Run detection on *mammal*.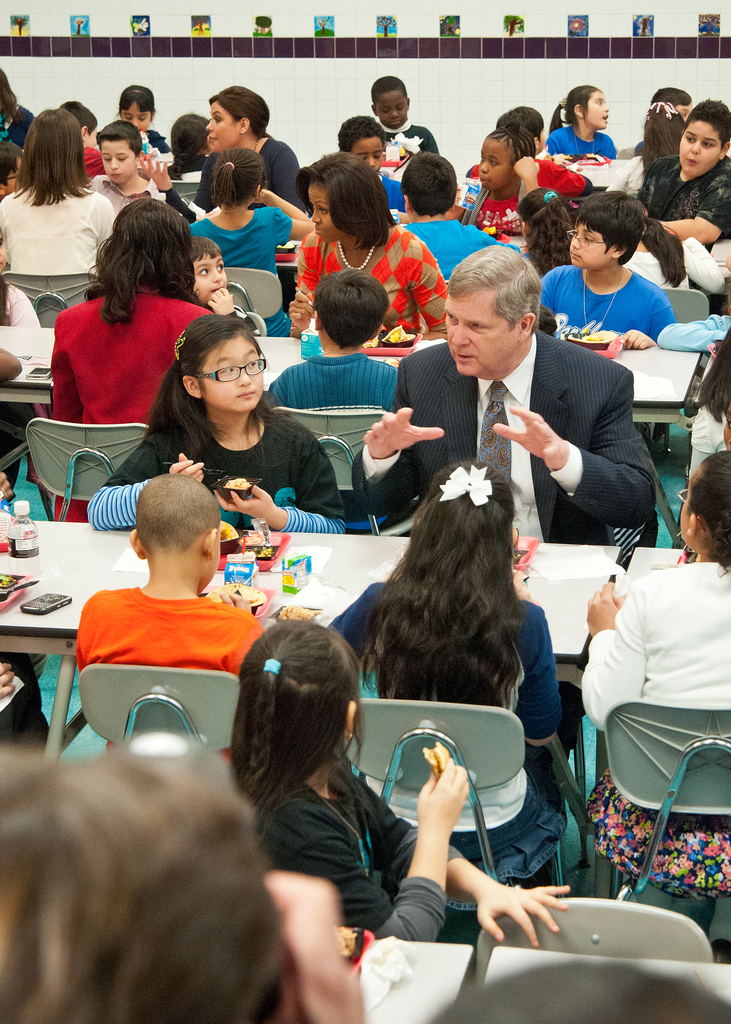
Result: (59,97,113,182).
